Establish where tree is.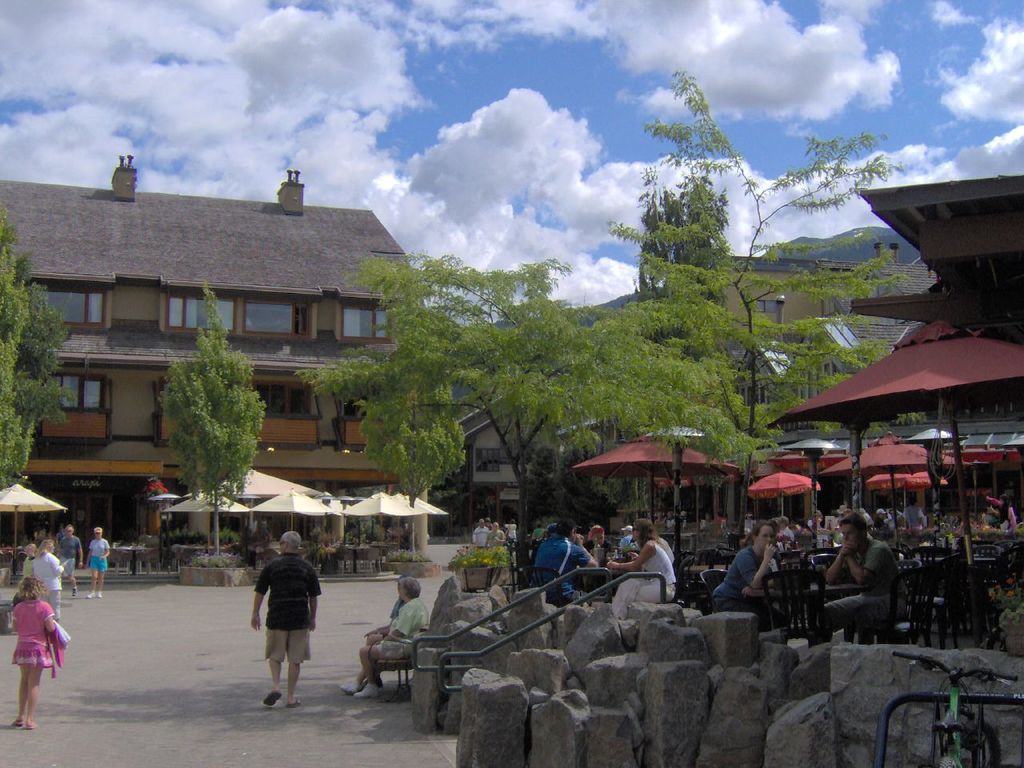
Established at rect(294, 73, 897, 563).
